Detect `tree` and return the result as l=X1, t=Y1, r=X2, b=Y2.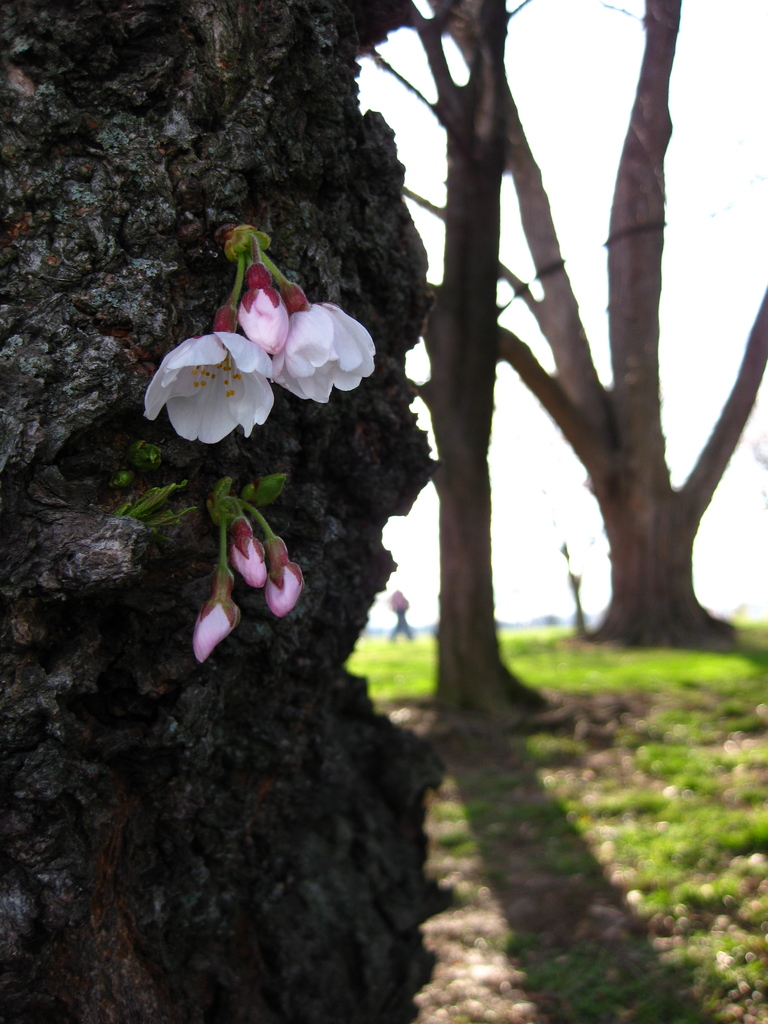
l=410, t=0, r=767, b=736.
